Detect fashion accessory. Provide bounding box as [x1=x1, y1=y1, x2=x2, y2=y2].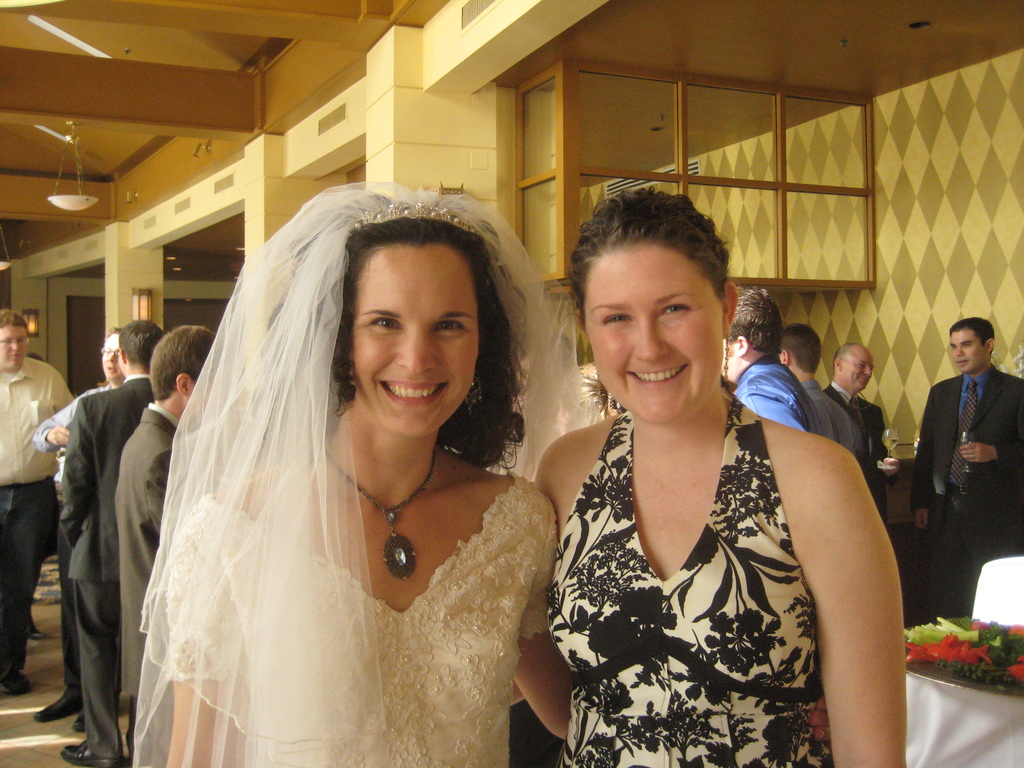
[x1=26, y1=618, x2=49, y2=641].
